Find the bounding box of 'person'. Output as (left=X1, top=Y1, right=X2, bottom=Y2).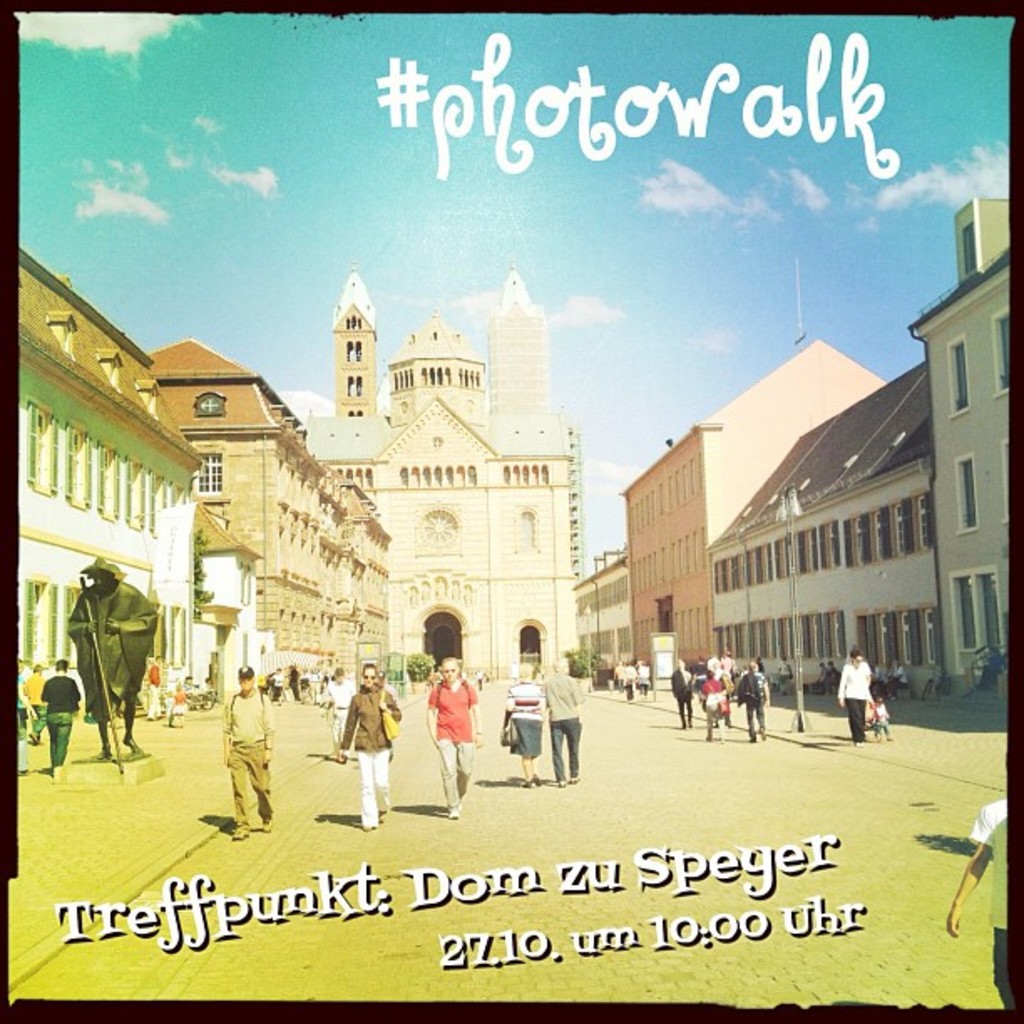
(left=65, top=559, right=156, bottom=758).
